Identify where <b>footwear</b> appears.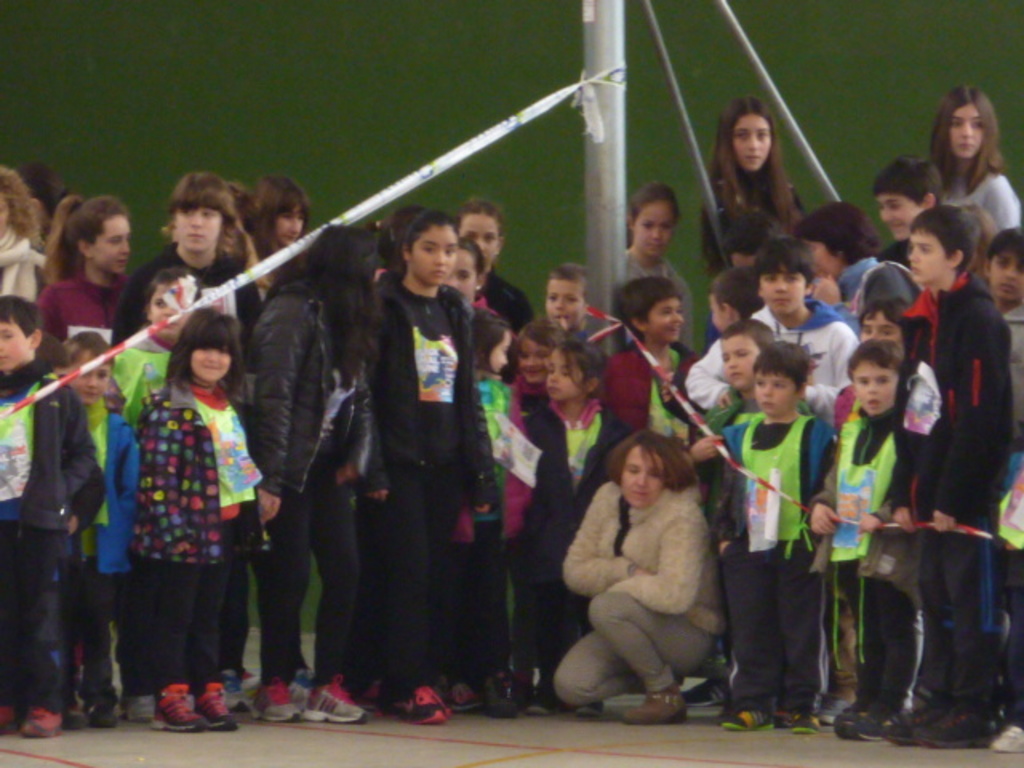
Appears at (x1=994, y1=722, x2=1022, y2=754).
